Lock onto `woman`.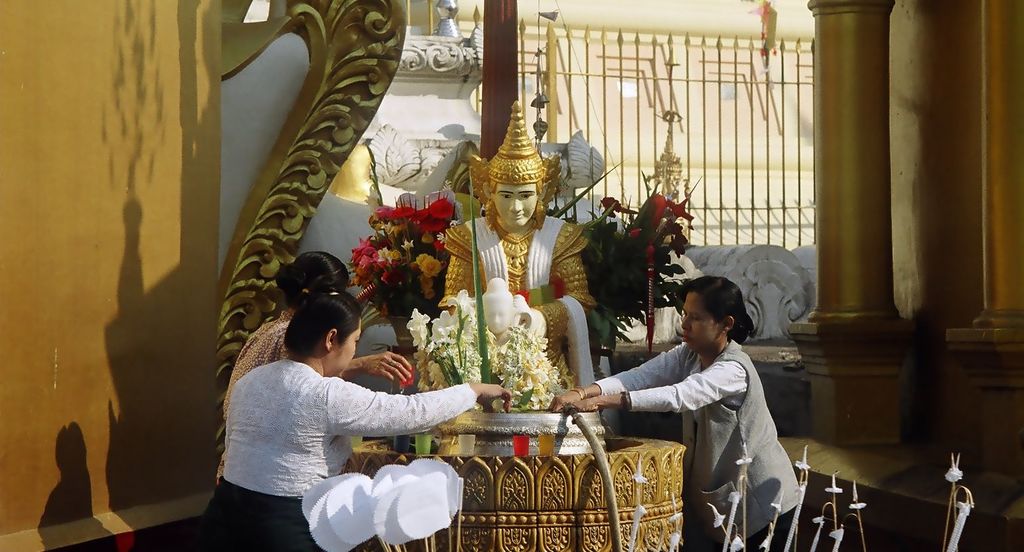
Locked: detection(546, 277, 802, 551).
